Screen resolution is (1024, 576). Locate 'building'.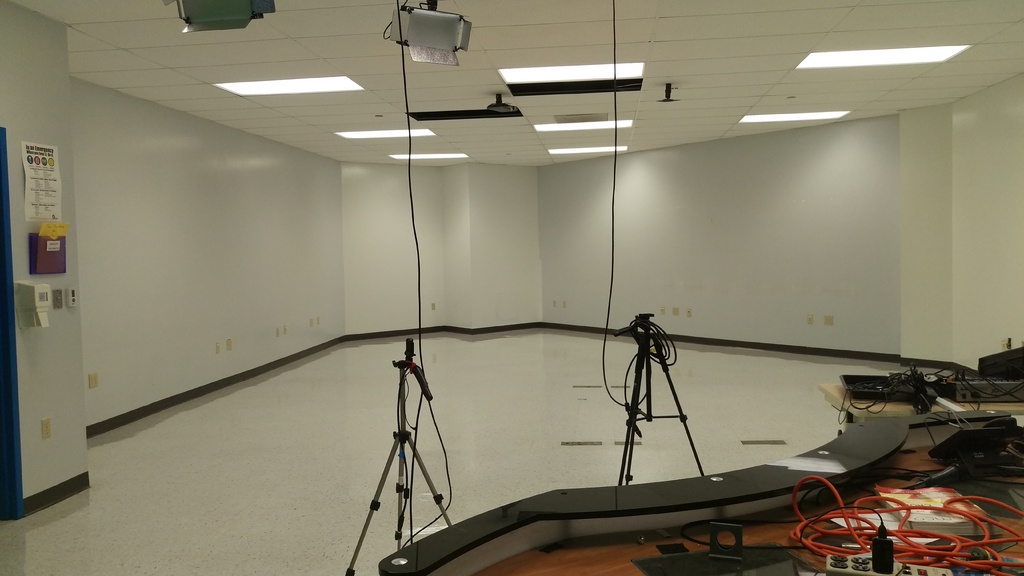
bbox(0, 0, 1023, 575).
